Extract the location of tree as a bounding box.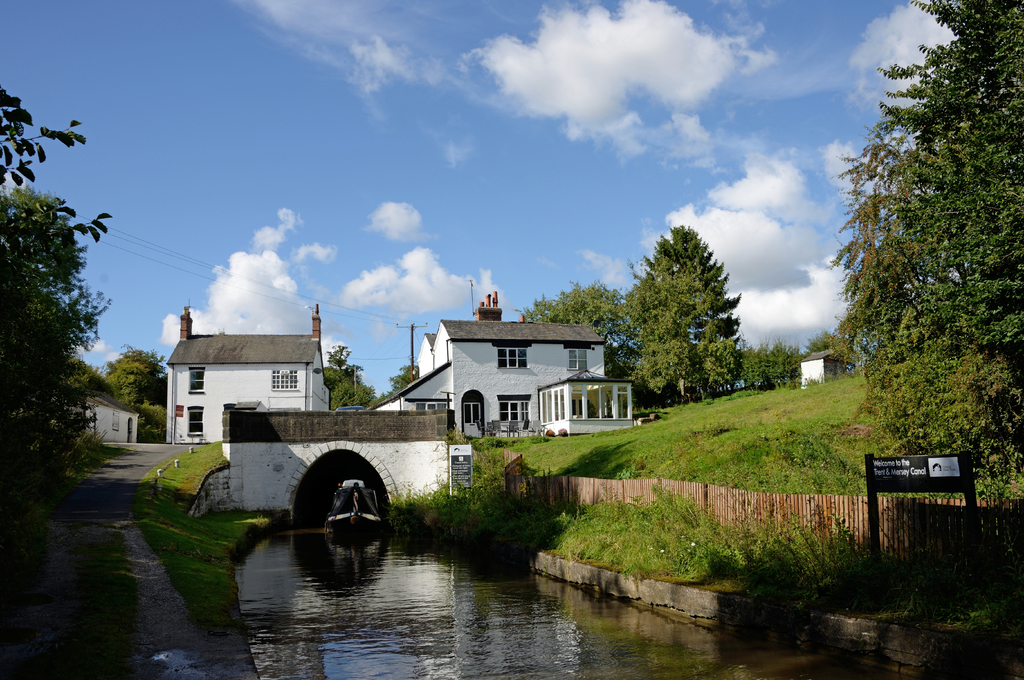
l=389, t=366, r=418, b=395.
